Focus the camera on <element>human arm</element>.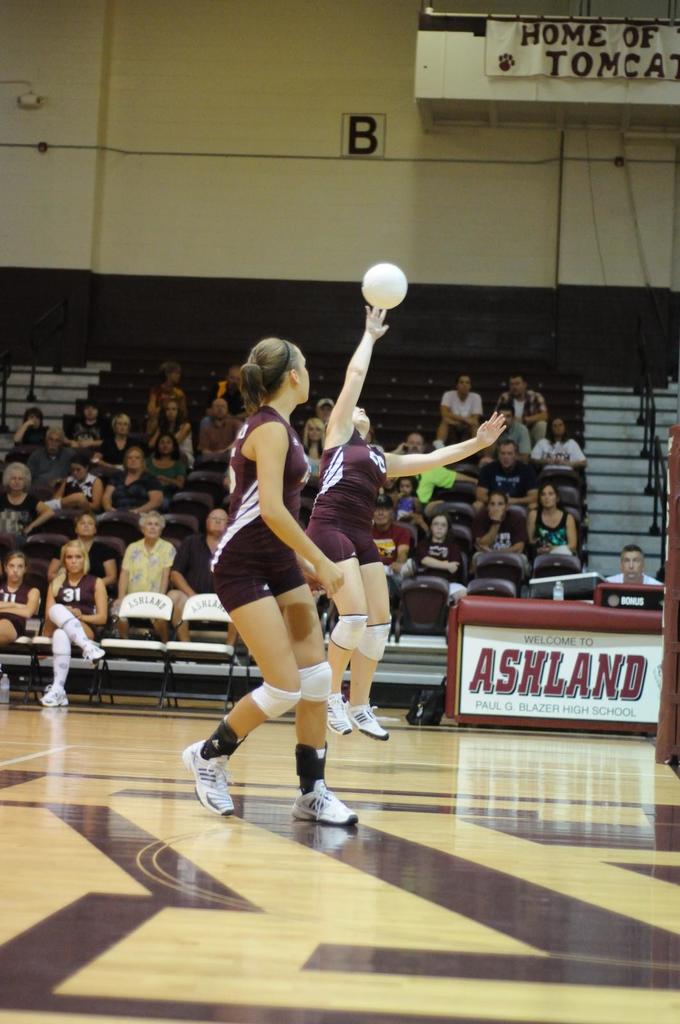
Focus region: BBox(479, 512, 528, 557).
